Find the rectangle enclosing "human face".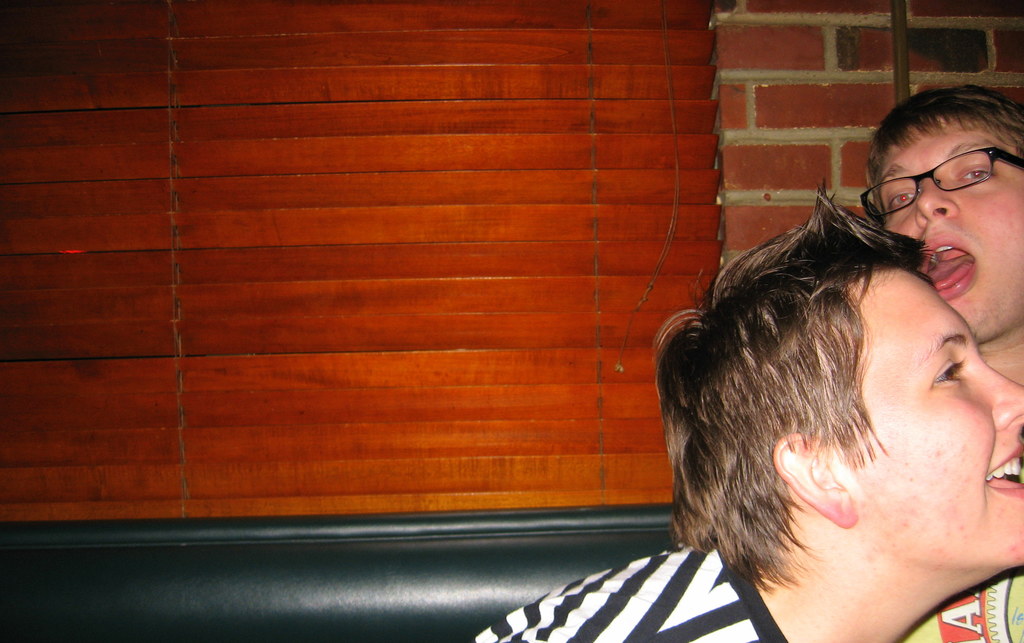
875, 111, 1023, 345.
